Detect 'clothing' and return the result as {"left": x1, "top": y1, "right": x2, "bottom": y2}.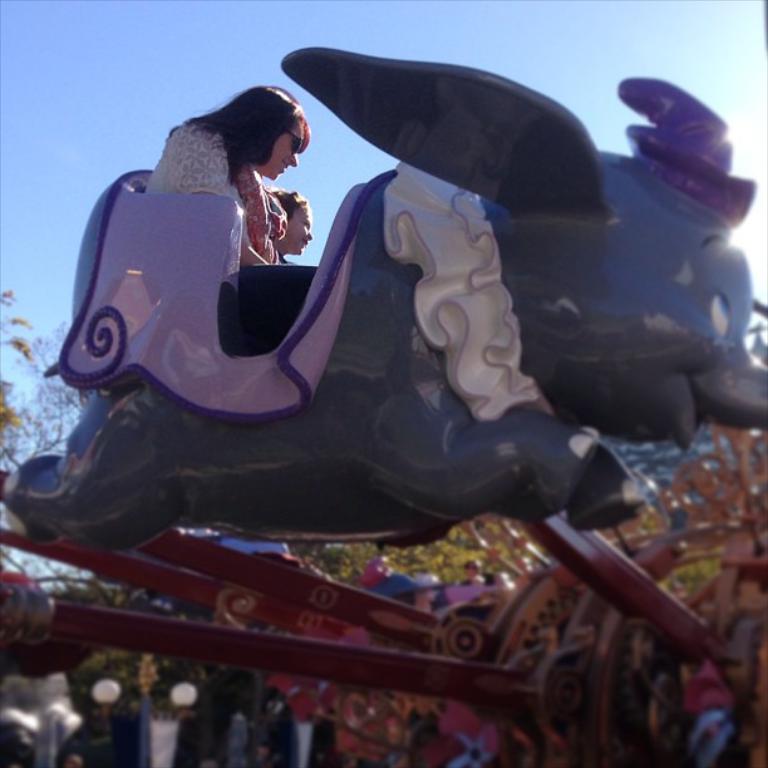
{"left": 142, "top": 115, "right": 286, "bottom": 266}.
